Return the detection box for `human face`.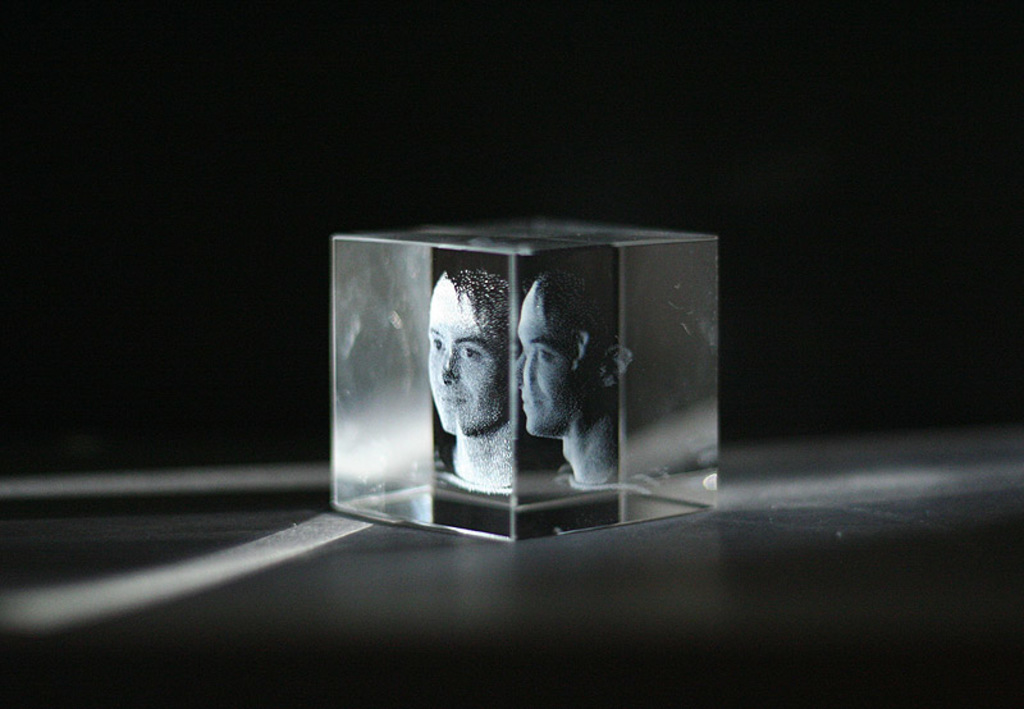
BBox(515, 289, 567, 443).
